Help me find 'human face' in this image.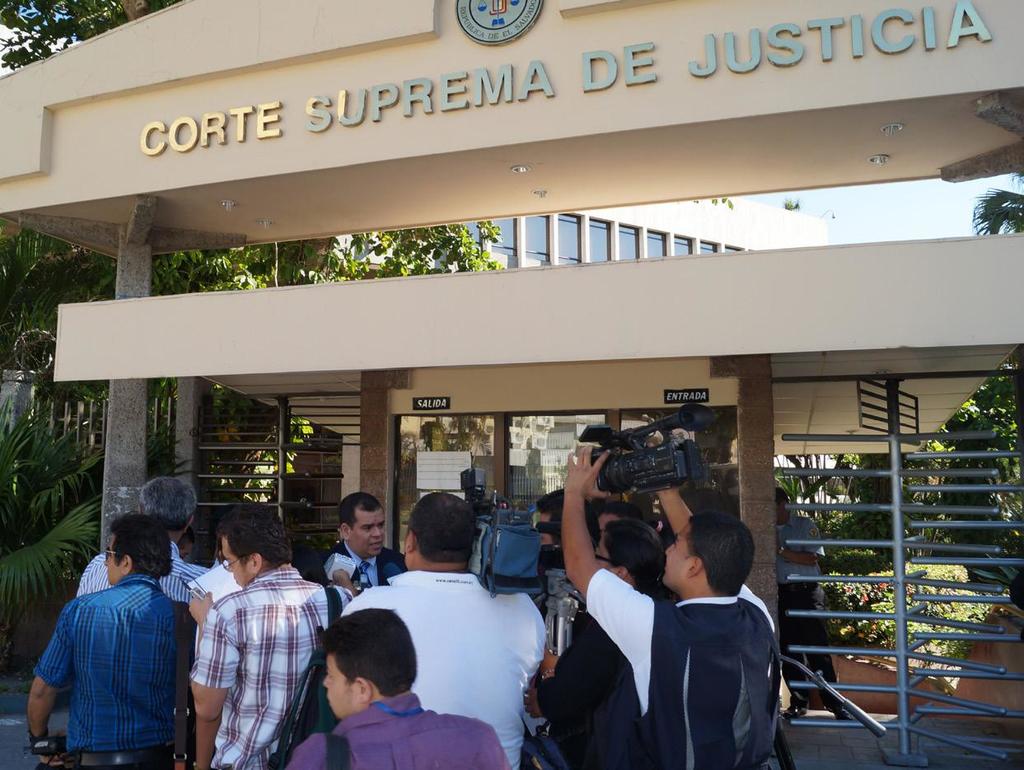
Found it: [351,510,387,558].
